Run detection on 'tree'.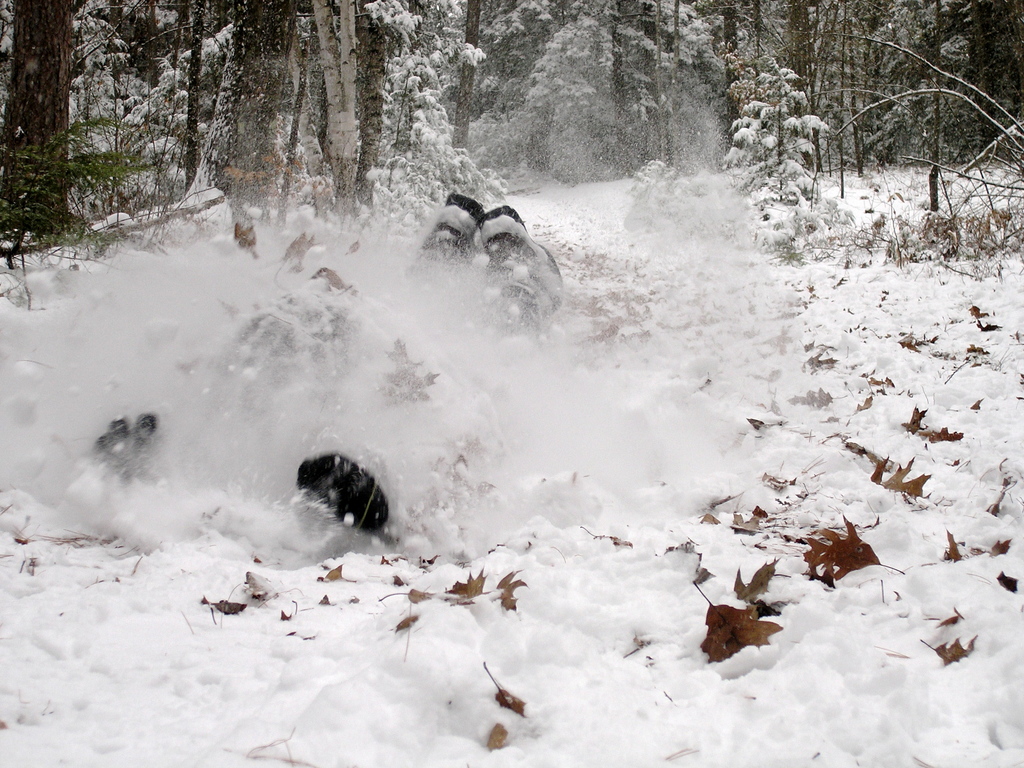
Result: <box>318,2,360,220</box>.
